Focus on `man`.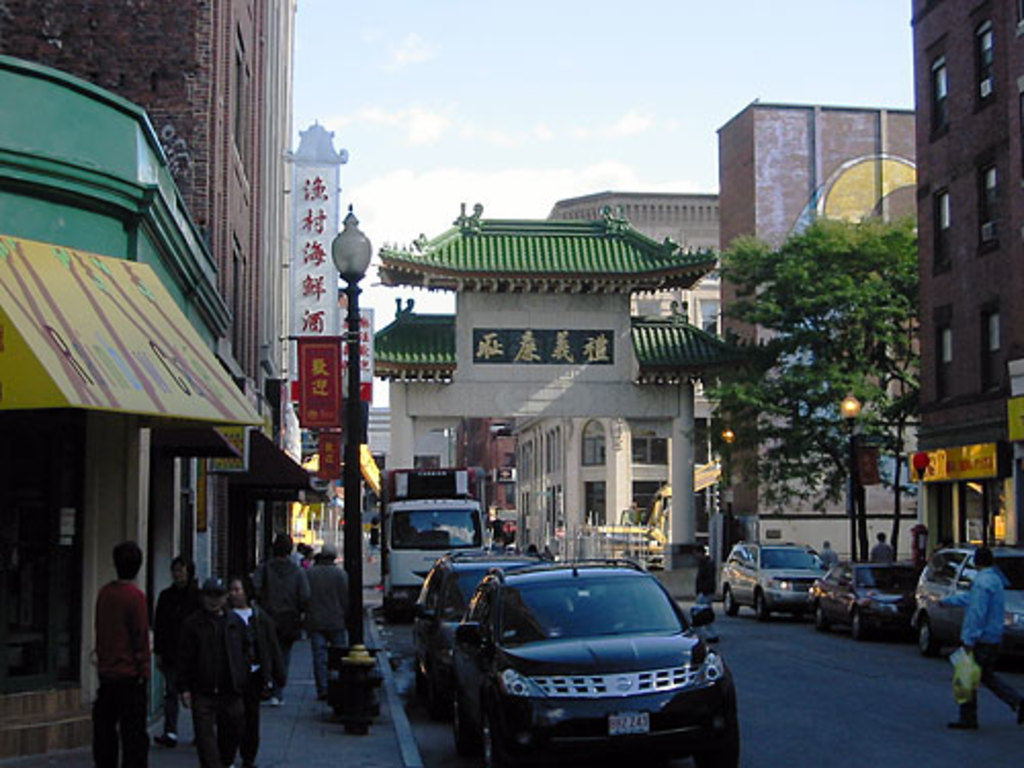
Focused at [left=225, top=571, right=283, bottom=758].
